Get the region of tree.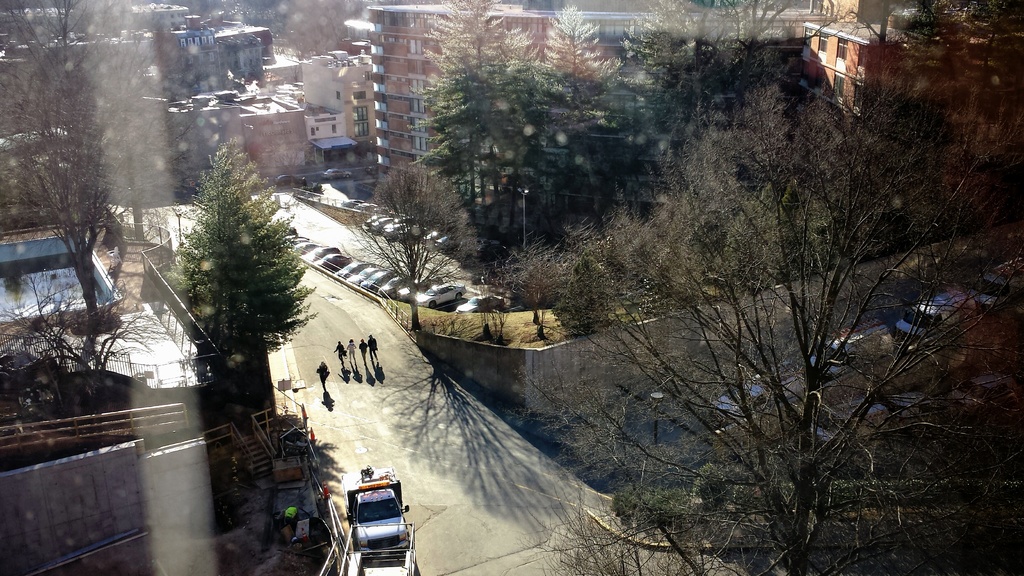
pyautogui.locateOnScreen(223, 0, 349, 67).
